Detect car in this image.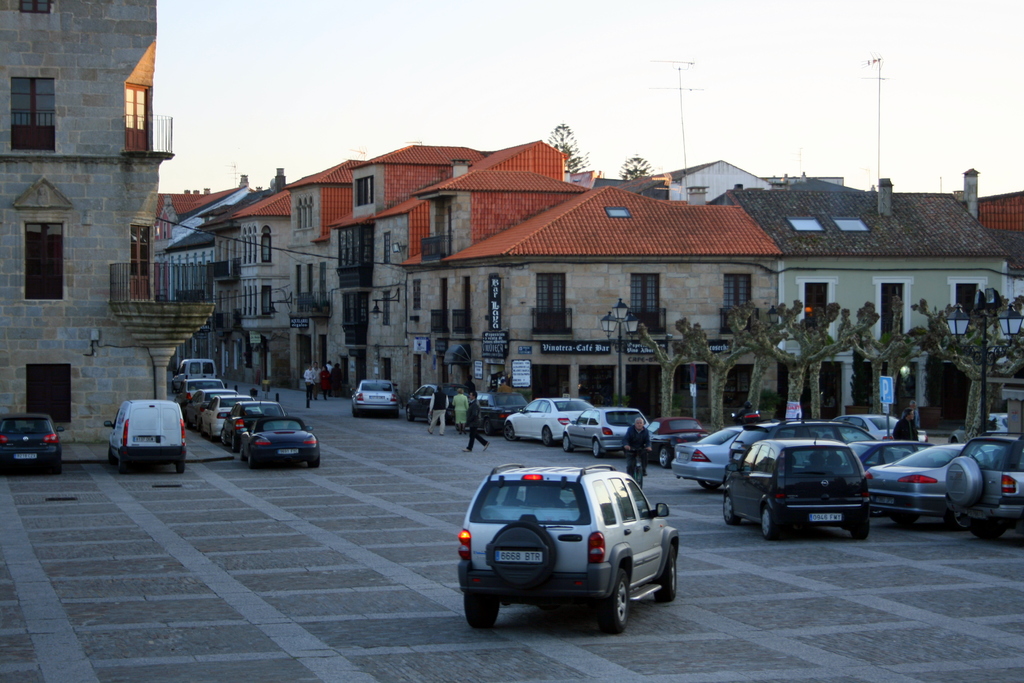
Detection: box(194, 391, 264, 447).
